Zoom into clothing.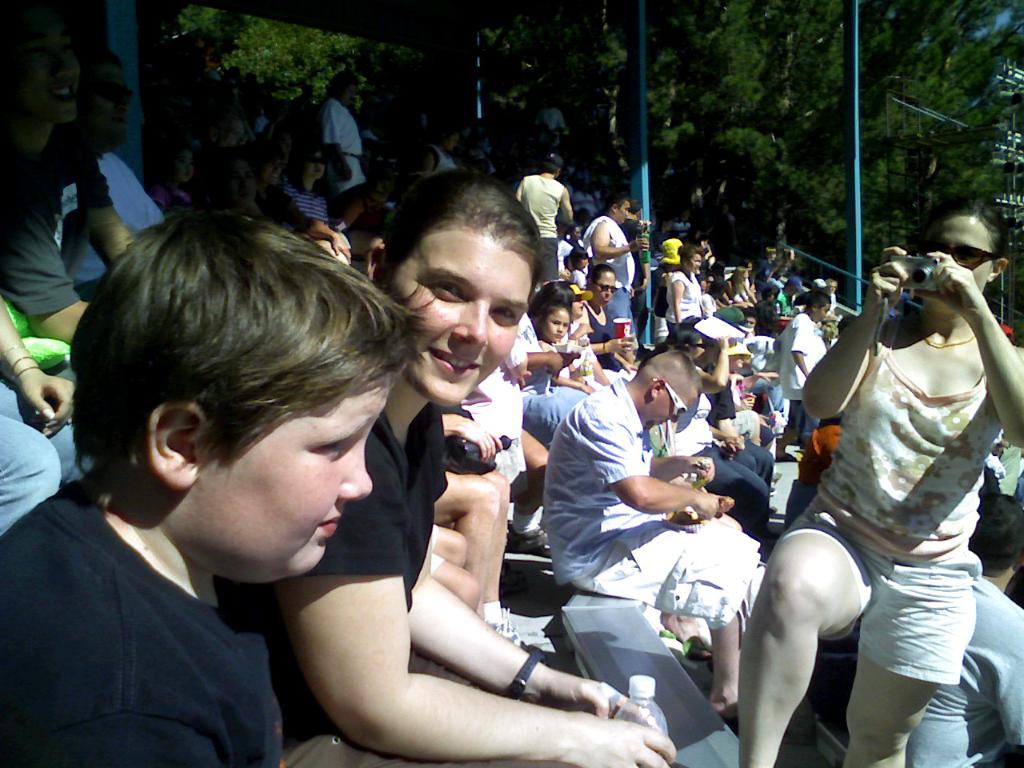
Zoom target: region(667, 390, 758, 530).
